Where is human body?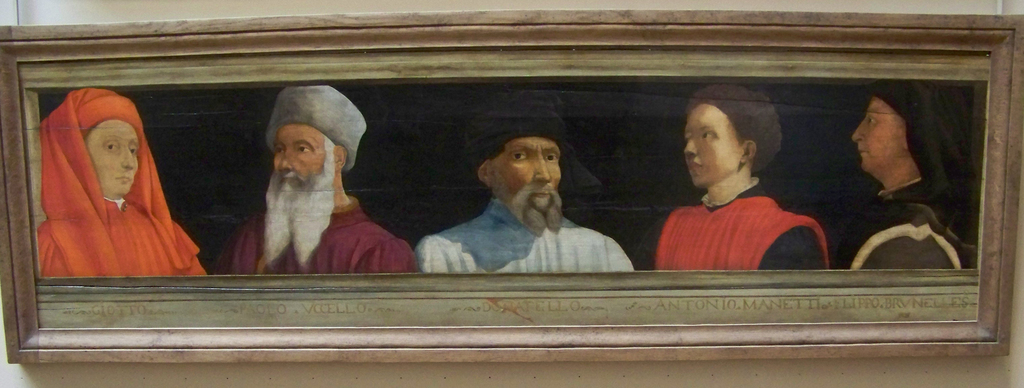
locate(243, 90, 397, 273).
